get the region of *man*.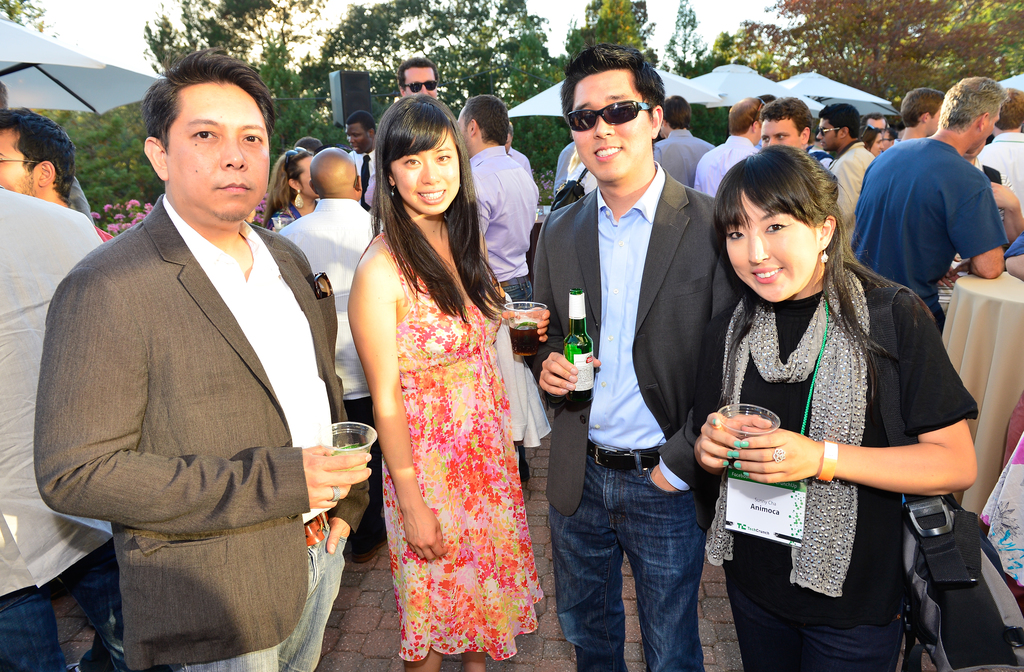
BBox(0, 182, 105, 671).
